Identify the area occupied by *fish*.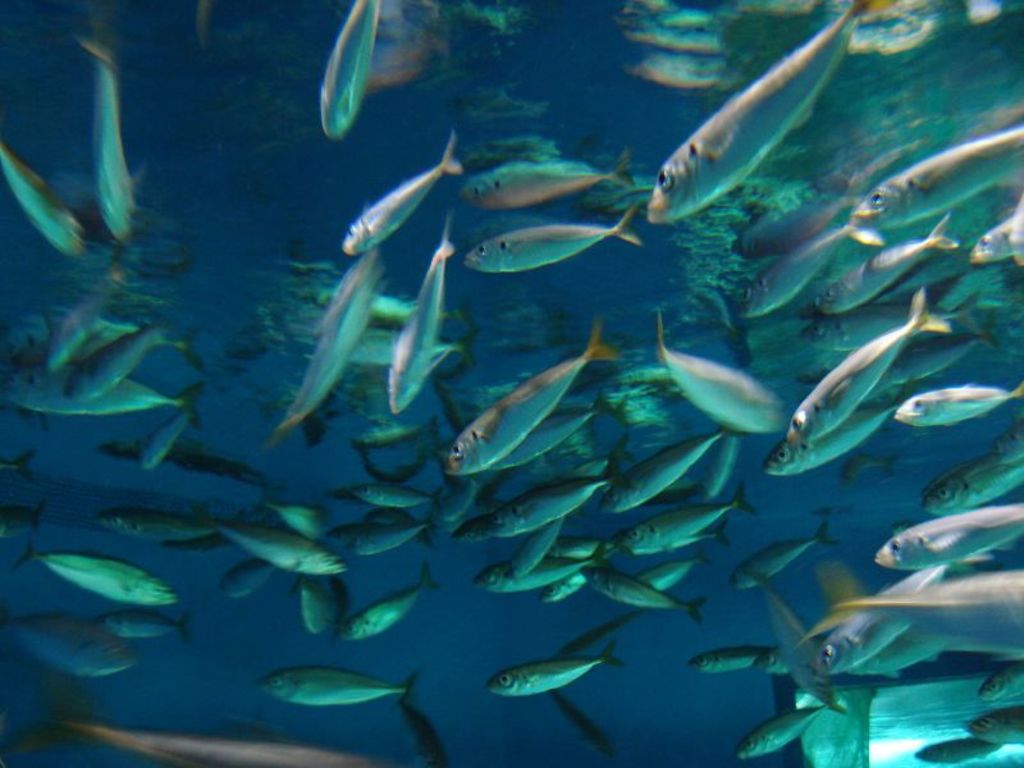
Area: detection(731, 229, 868, 315).
